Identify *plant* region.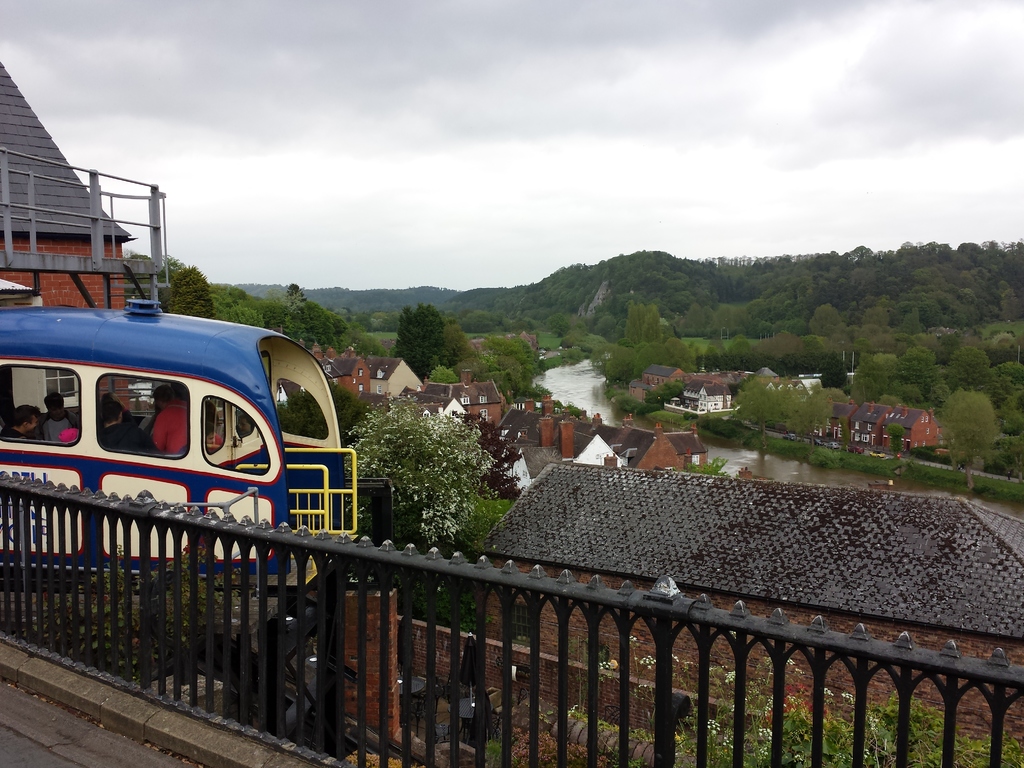
Region: [left=475, top=486, right=518, bottom=556].
